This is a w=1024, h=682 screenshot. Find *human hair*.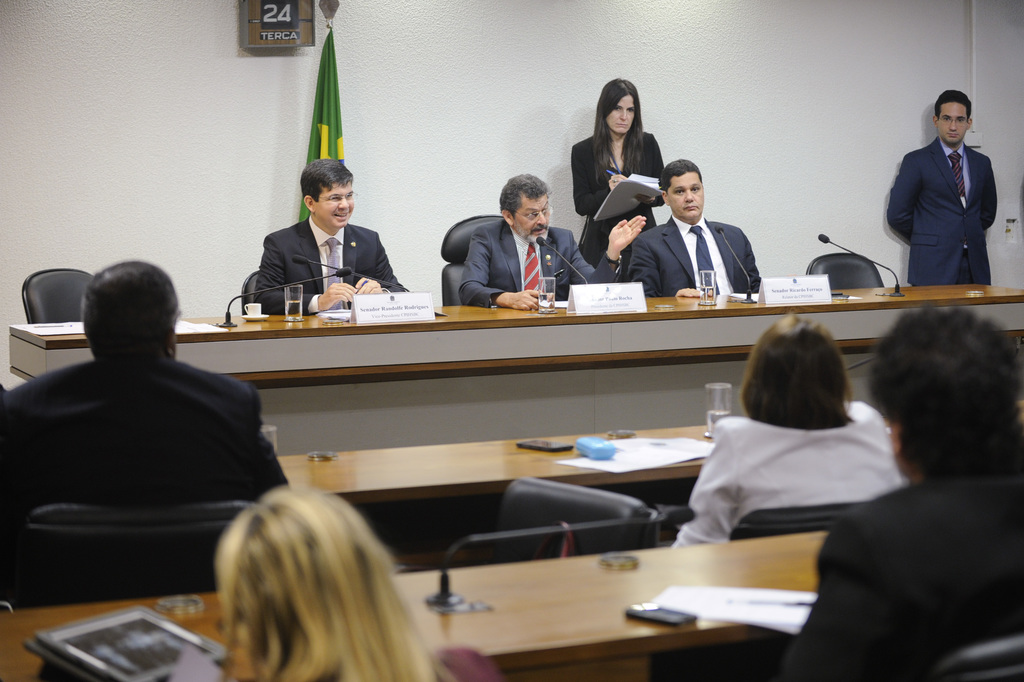
Bounding box: rect(195, 496, 440, 681).
